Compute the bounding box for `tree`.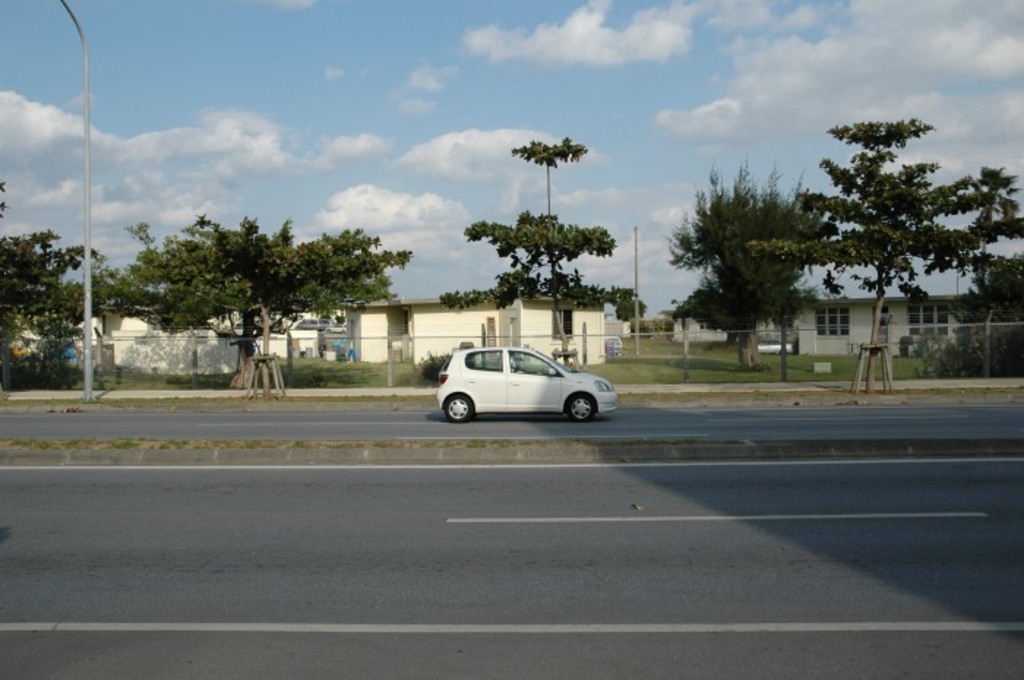
pyautogui.locateOnScreen(440, 137, 650, 370).
